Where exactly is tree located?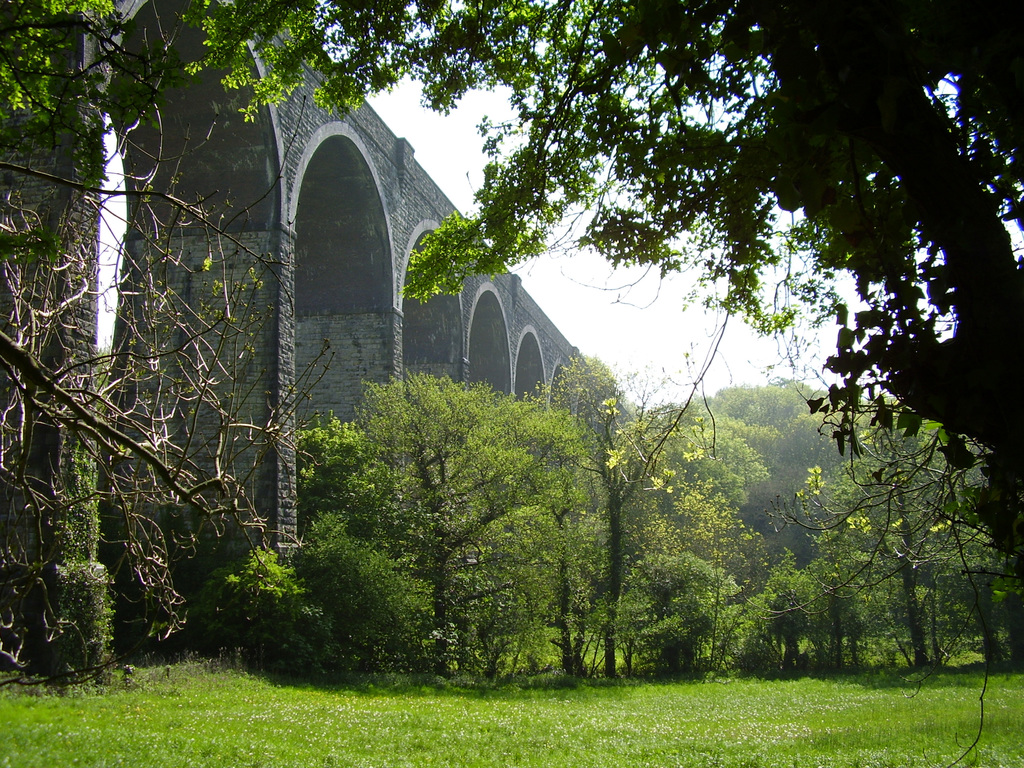
Its bounding box is [x1=0, y1=0, x2=1023, y2=606].
